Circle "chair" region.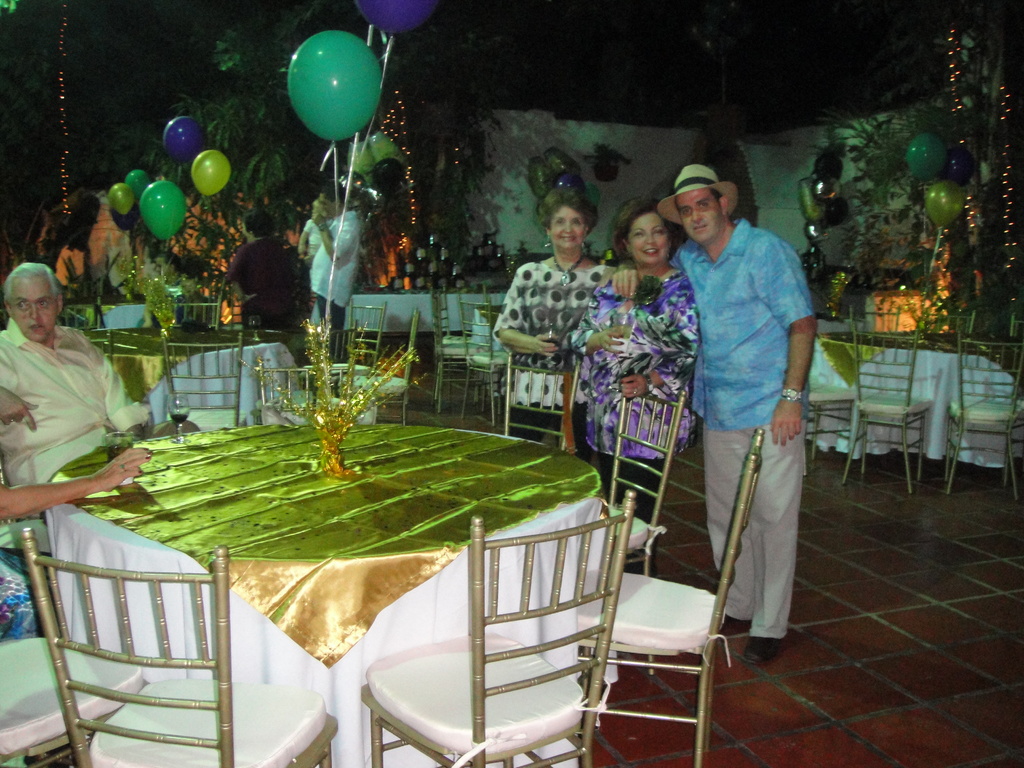
Region: crop(934, 339, 1023, 493).
